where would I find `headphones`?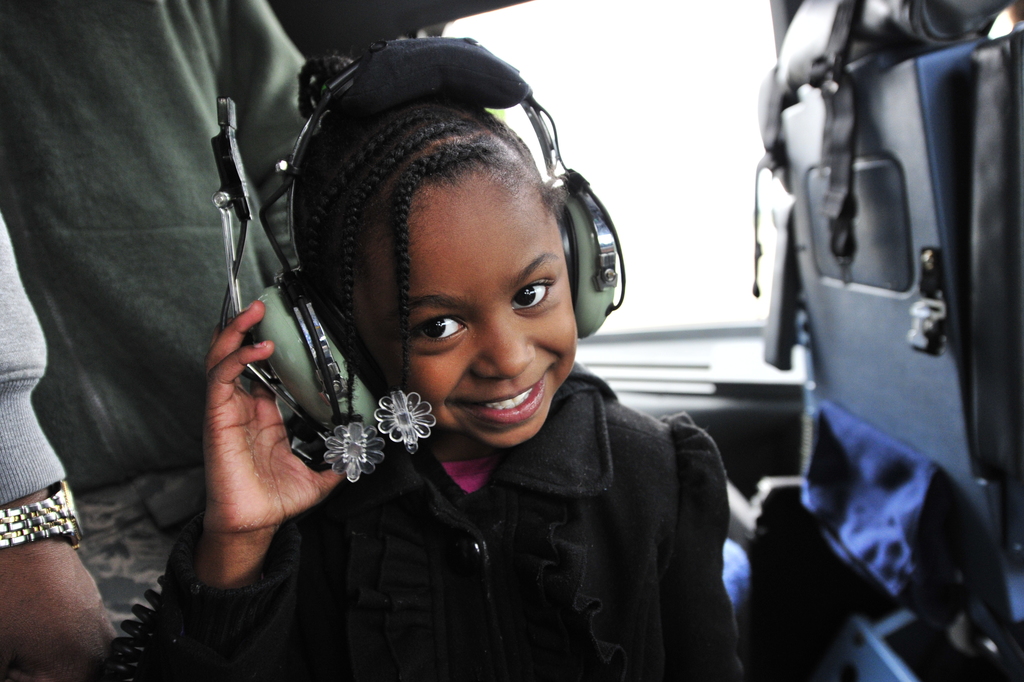
At (x1=192, y1=29, x2=649, y2=483).
